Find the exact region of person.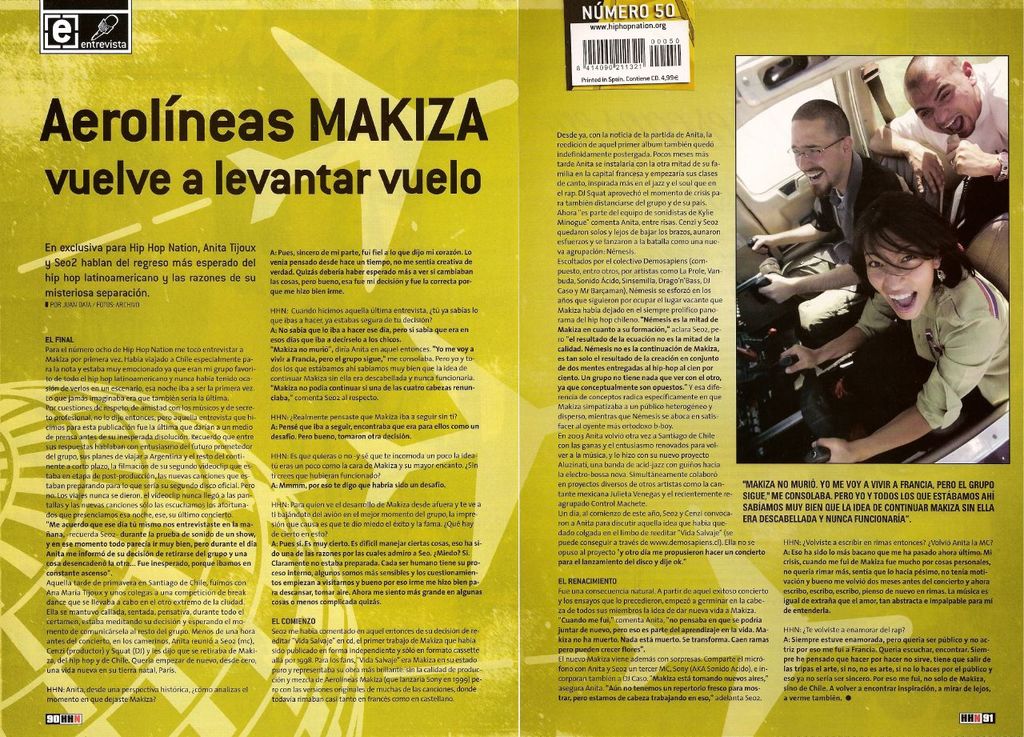
Exact region: (x1=866, y1=57, x2=1009, y2=193).
